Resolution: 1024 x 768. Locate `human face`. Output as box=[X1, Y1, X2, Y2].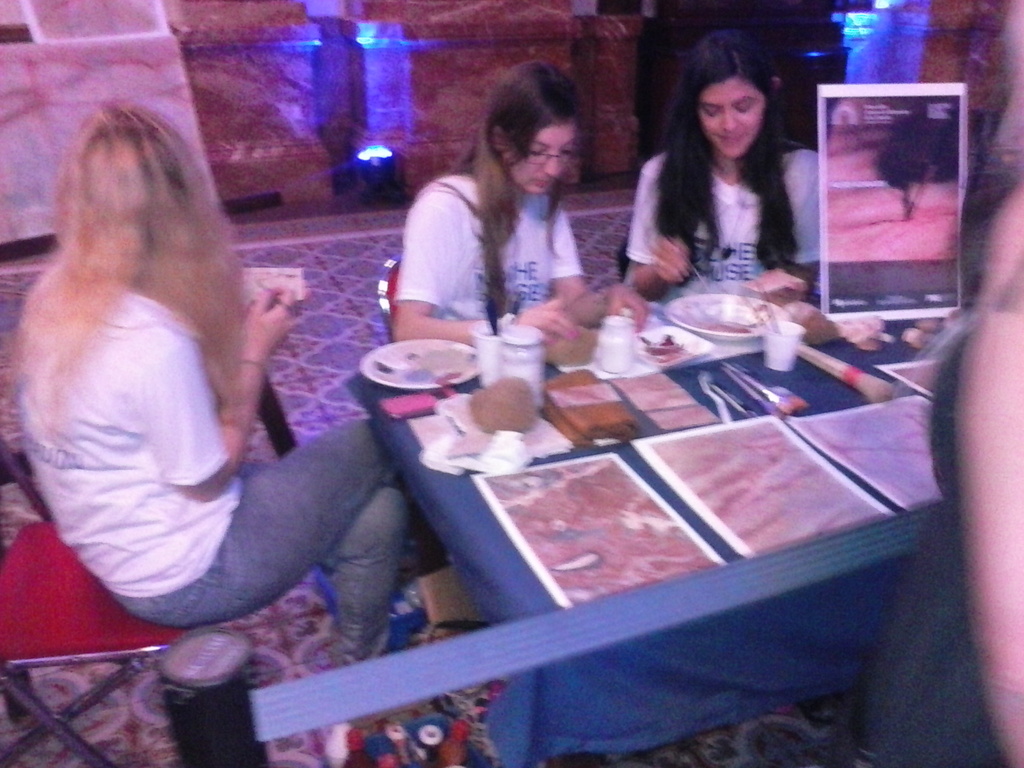
box=[693, 73, 761, 154].
